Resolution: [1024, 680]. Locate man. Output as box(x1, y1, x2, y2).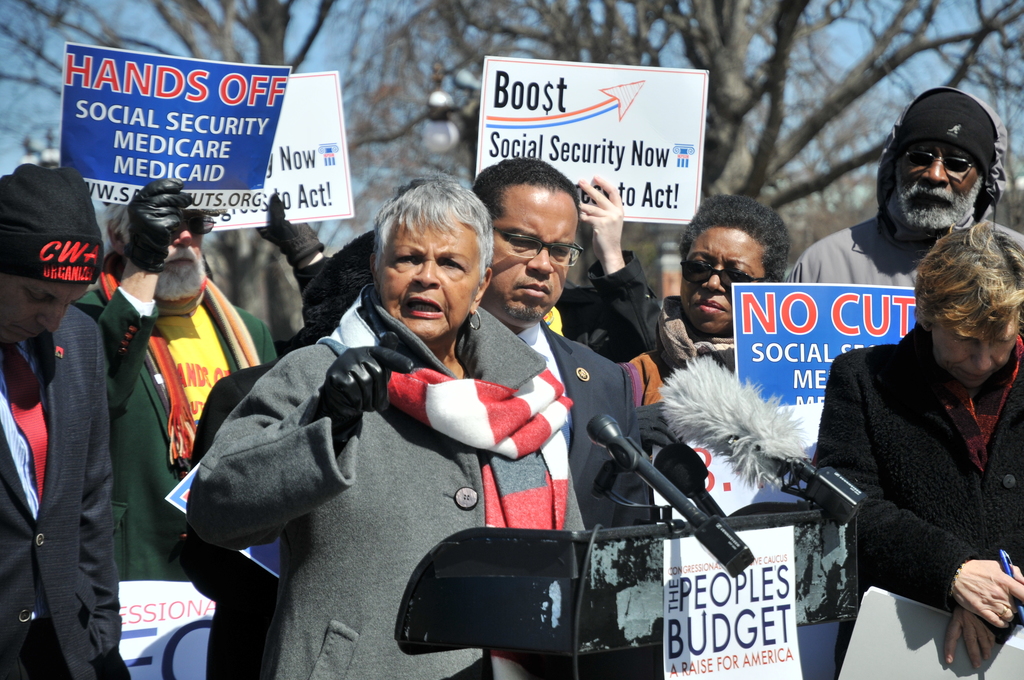
box(10, 150, 152, 679).
